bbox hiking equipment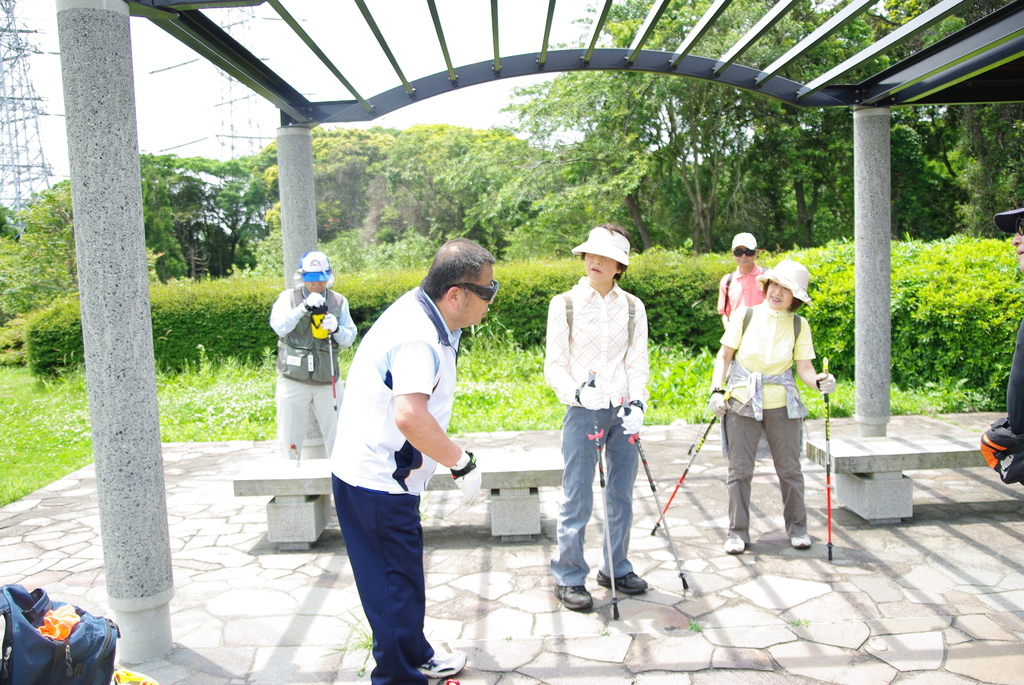
(x1=323, y1=323, x2=338, y2=413)
